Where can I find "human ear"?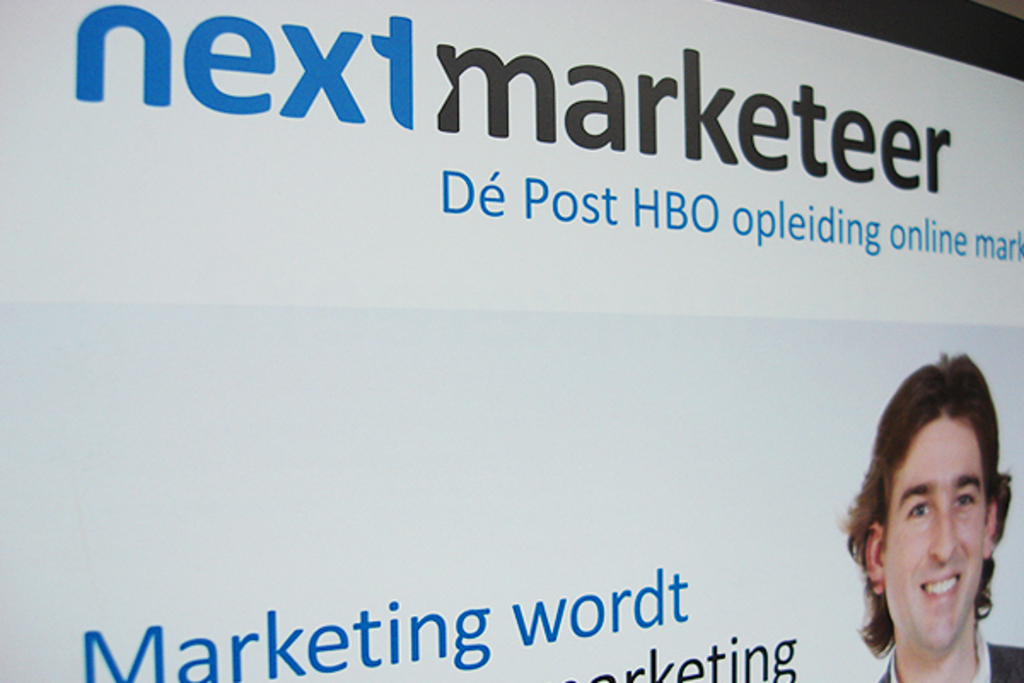
You can find it at <region>860, 524, 881, 599</region>.
